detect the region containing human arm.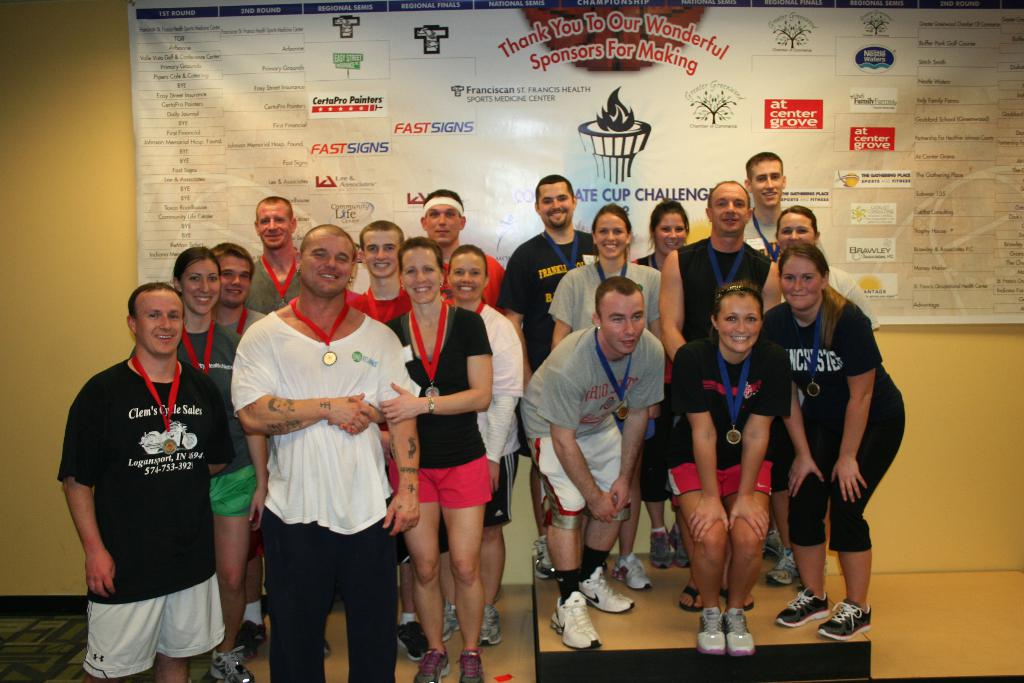
BBox(241, 417, 271, 527).
